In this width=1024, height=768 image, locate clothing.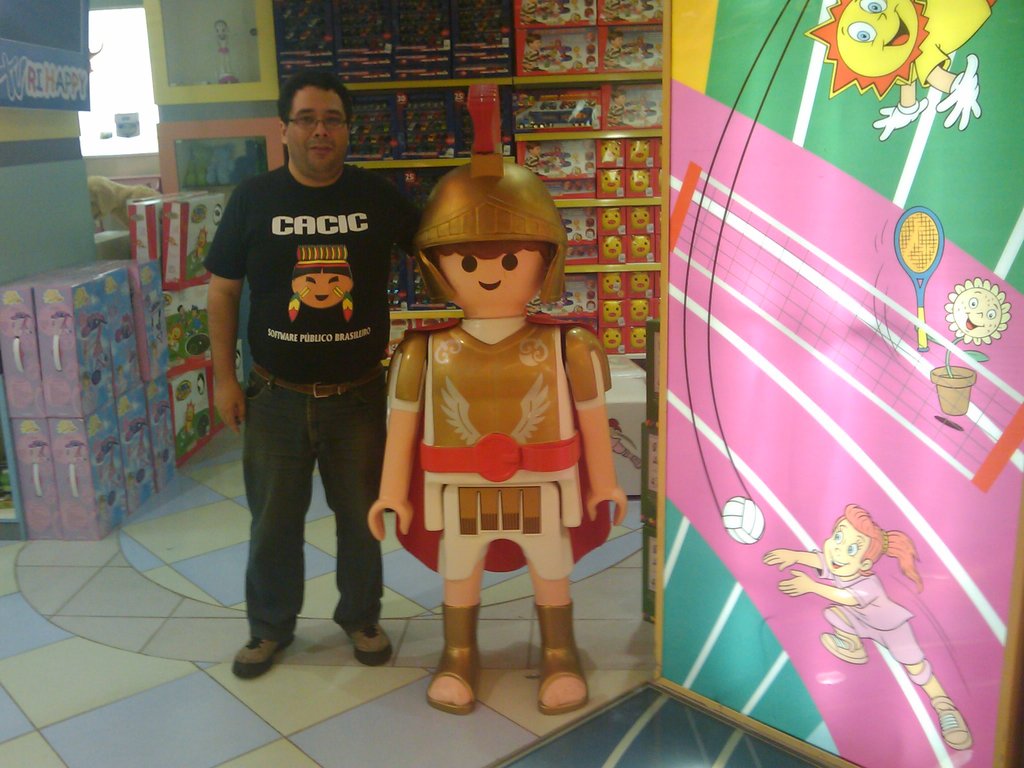
Bounding box: detection(814, 543, 929, 657).
